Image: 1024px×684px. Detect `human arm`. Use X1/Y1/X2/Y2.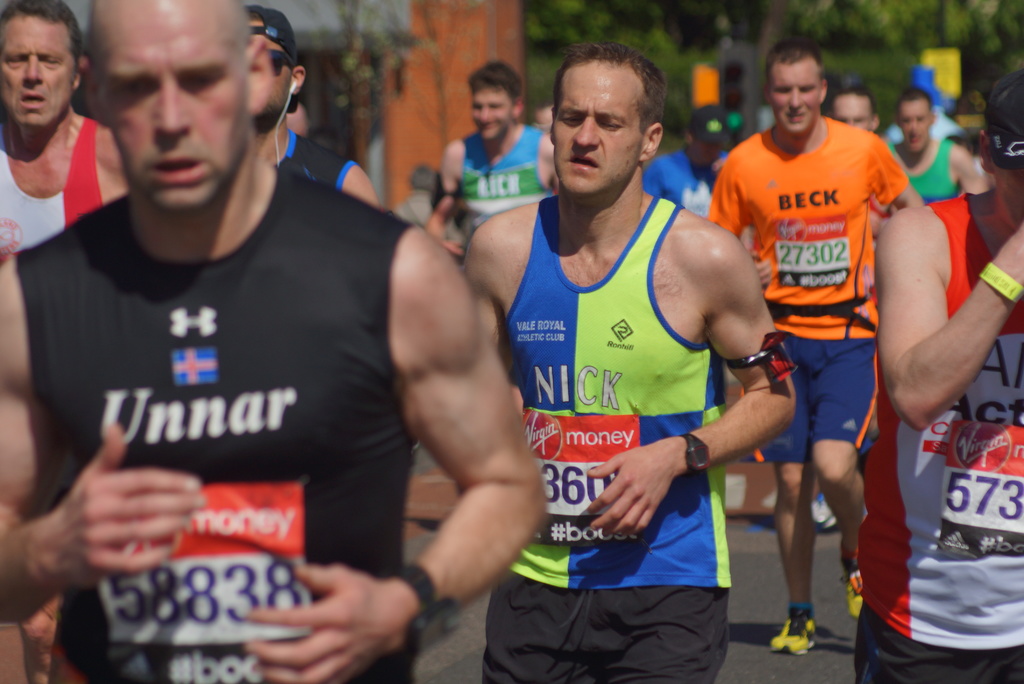
0/261/207/627.
